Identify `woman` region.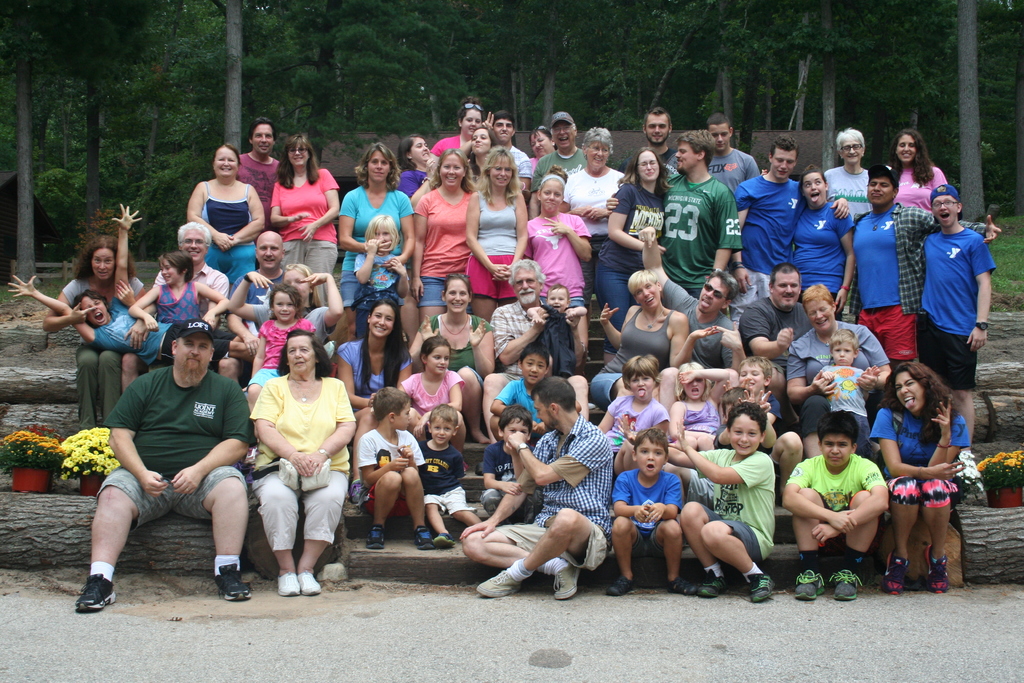
Region: <box>593,270,715,413</box>.
